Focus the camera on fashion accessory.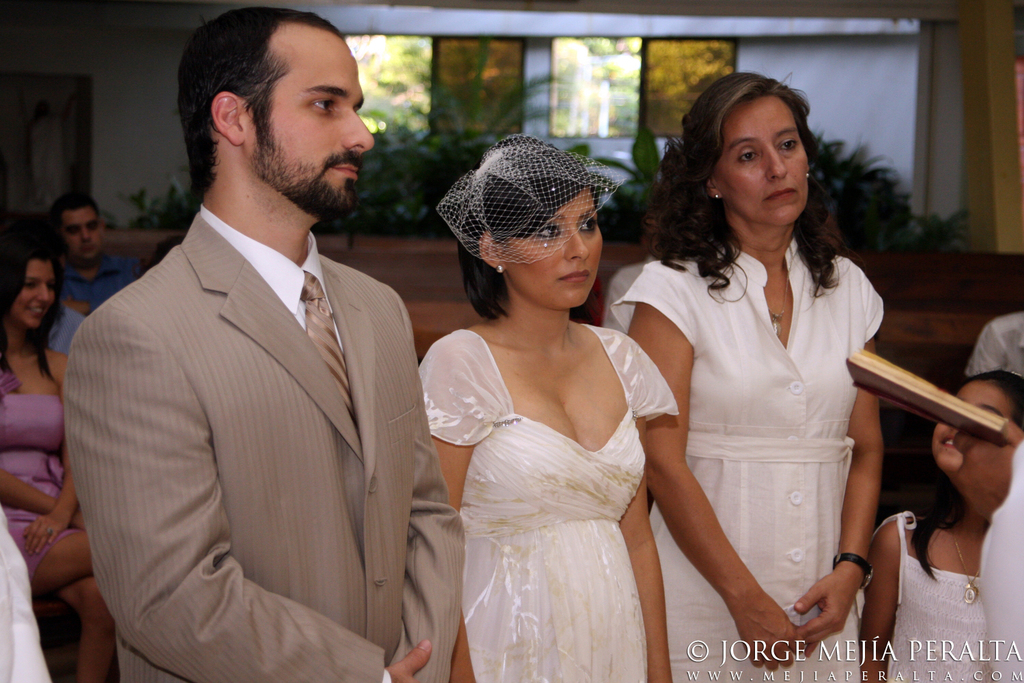
Focus region: <box>1012,374,1022,380</box>.
